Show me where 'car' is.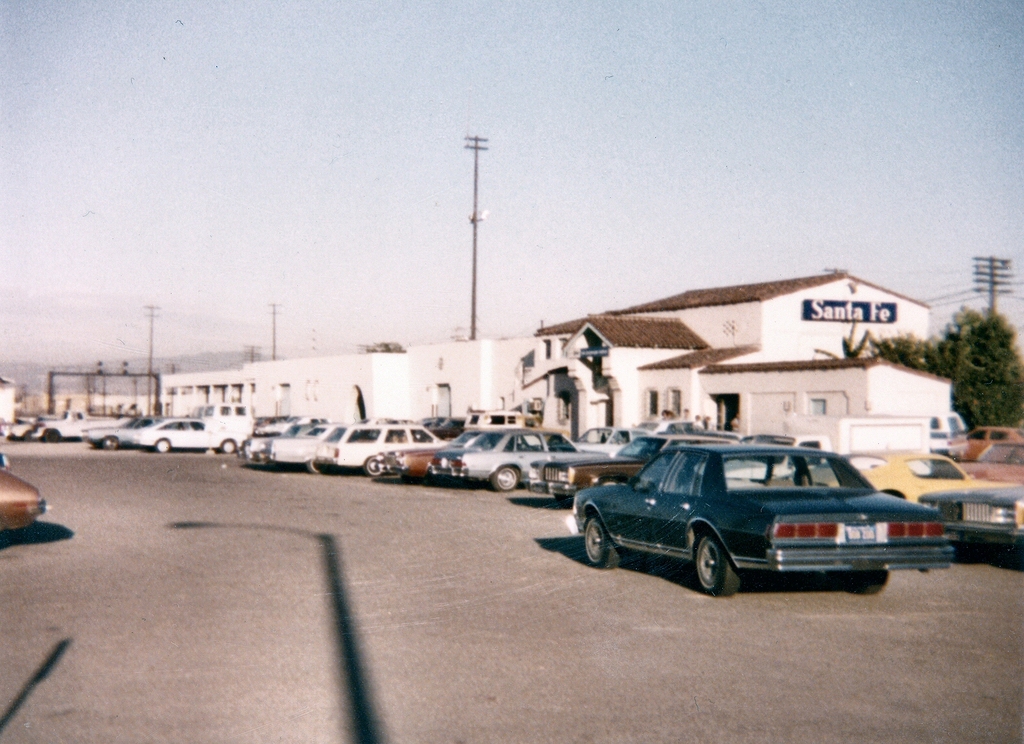
'car' is at bbox=(320, 418, 437, 483).
